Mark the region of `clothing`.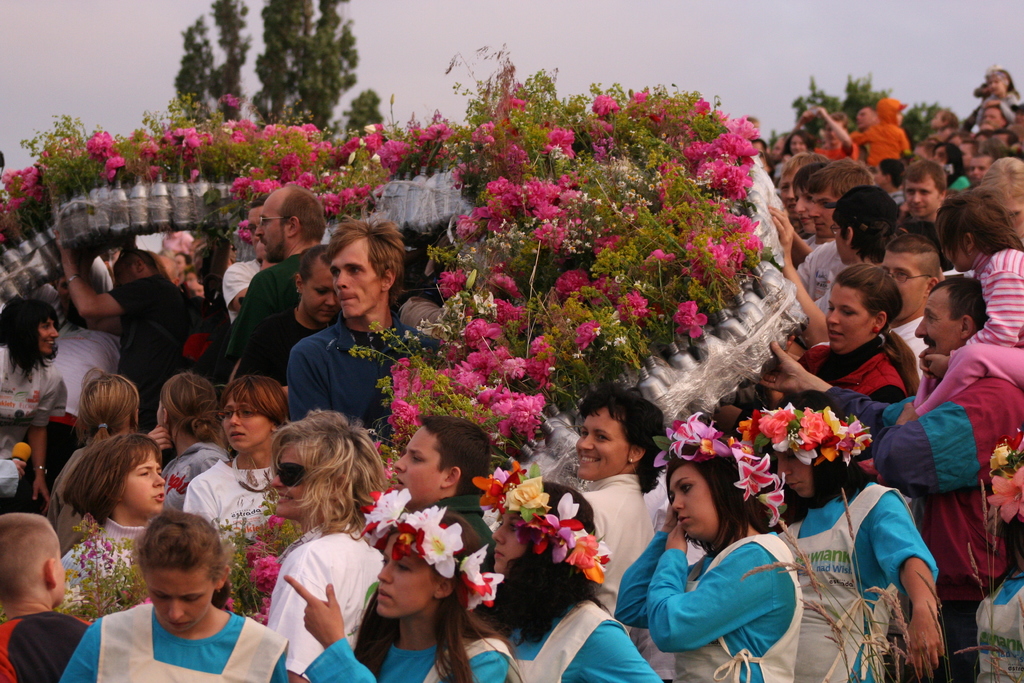
Region: l=269, t=520, r=384, b=675.
